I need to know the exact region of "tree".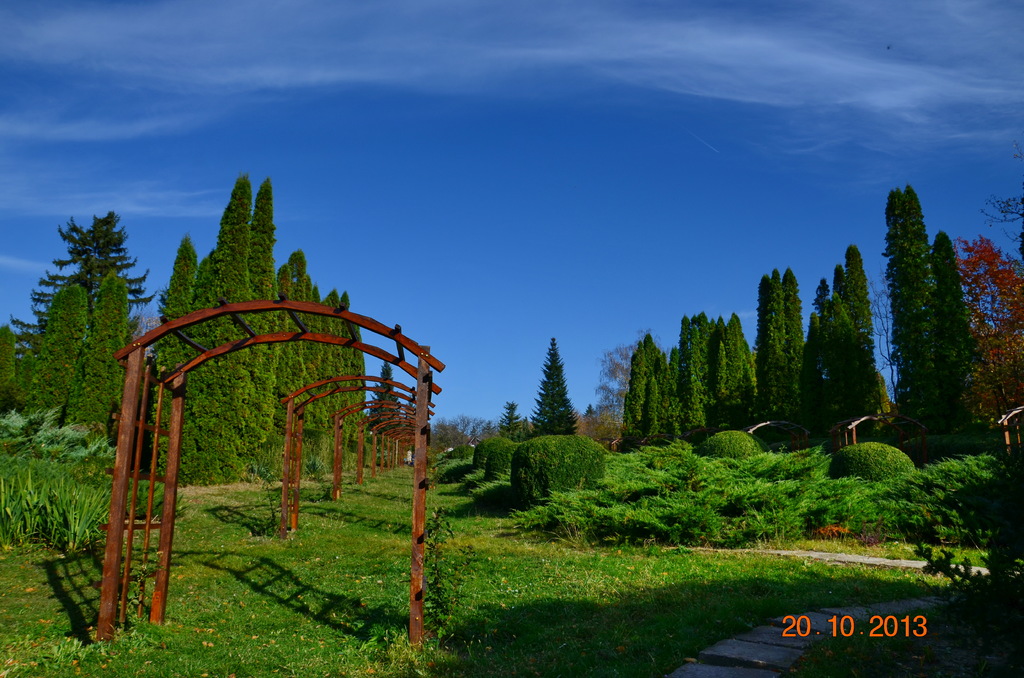
Region: box(496, 401, 525, 441).
